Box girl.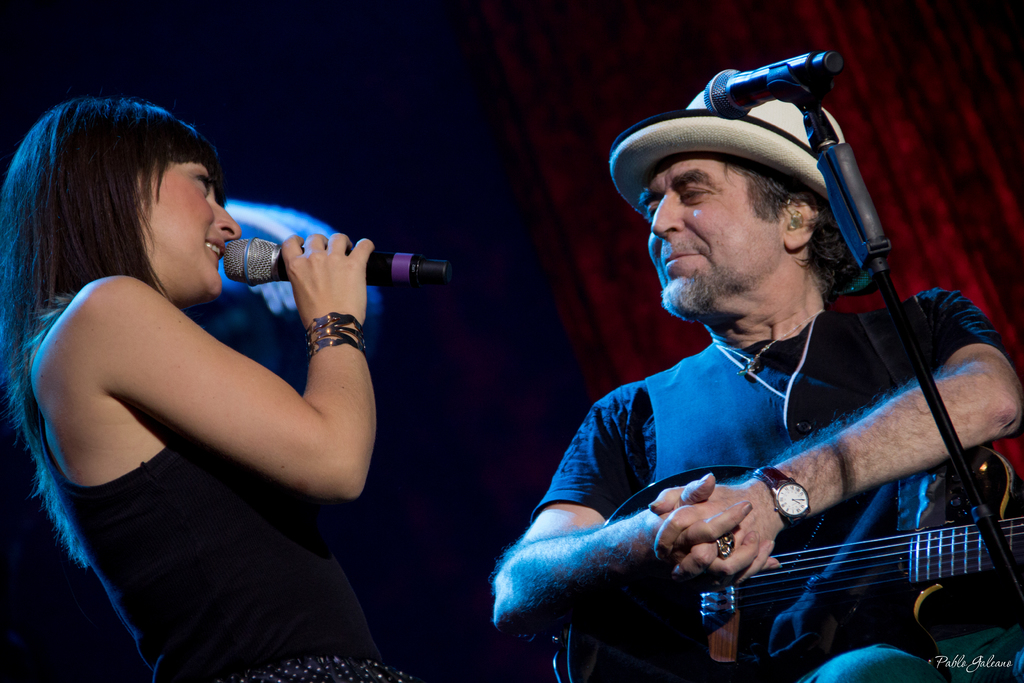
[0,96,420,682].
